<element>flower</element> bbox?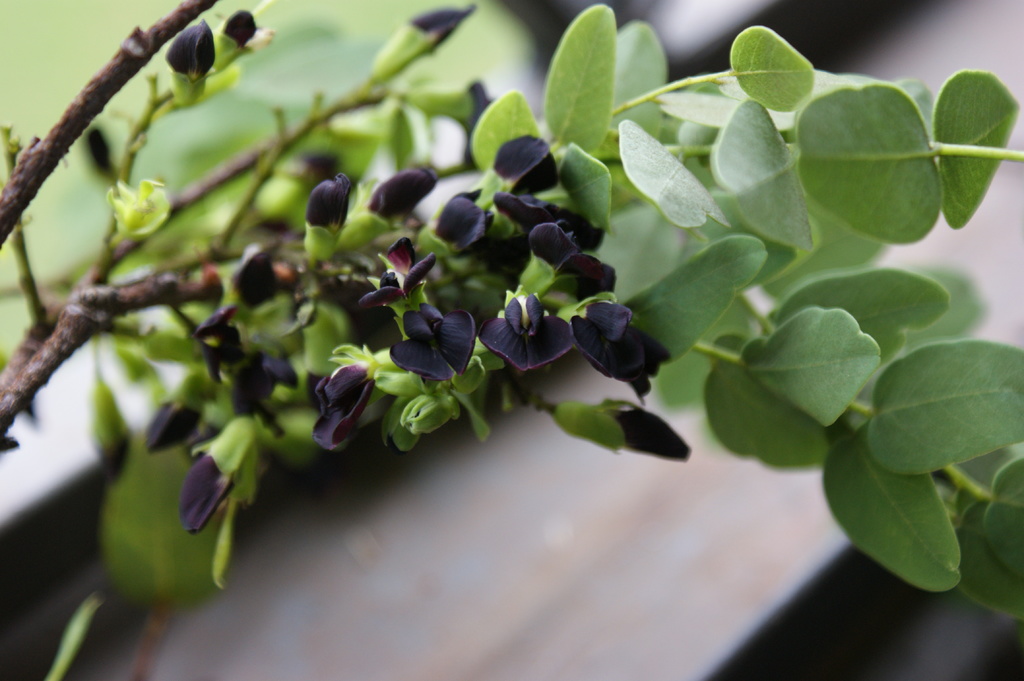
Rect(316, 345, 367, 460)
